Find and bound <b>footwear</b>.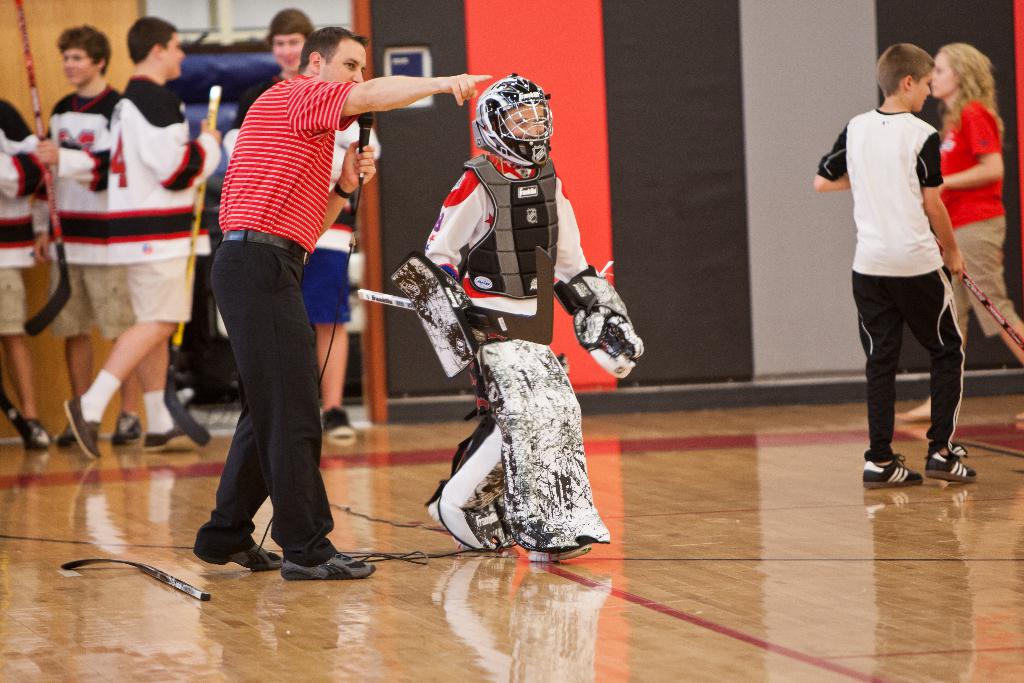
Bound: {"x1": 60, "y1": 392, "x2": 99, "y2": 459}.
